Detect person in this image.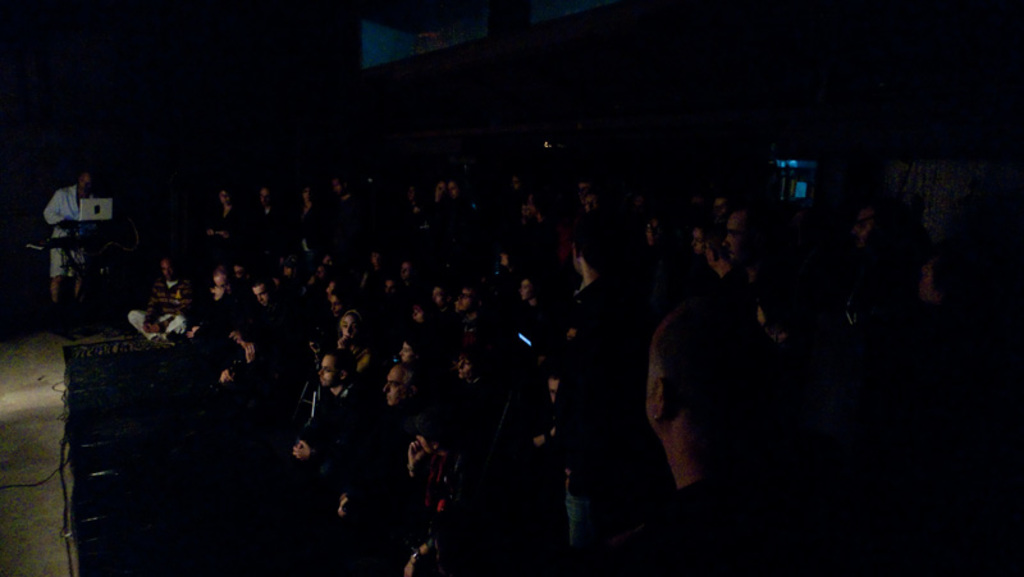
Detection: region(41, 169, 105, 315).
